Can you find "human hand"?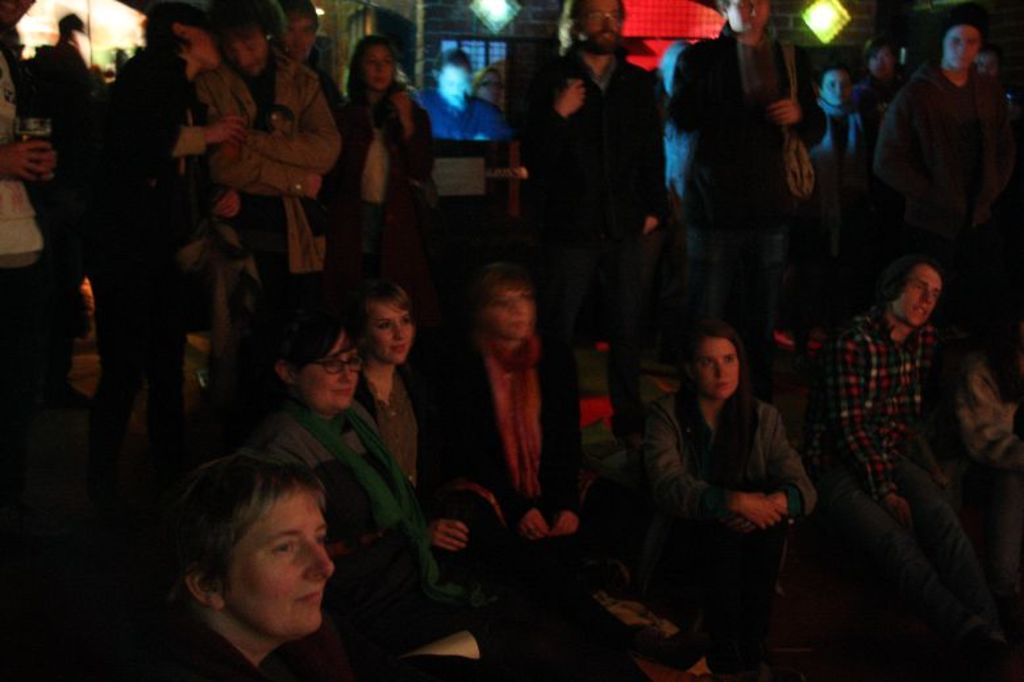
Yes, bounding box: bbox=(430, 519, 476, 557).
